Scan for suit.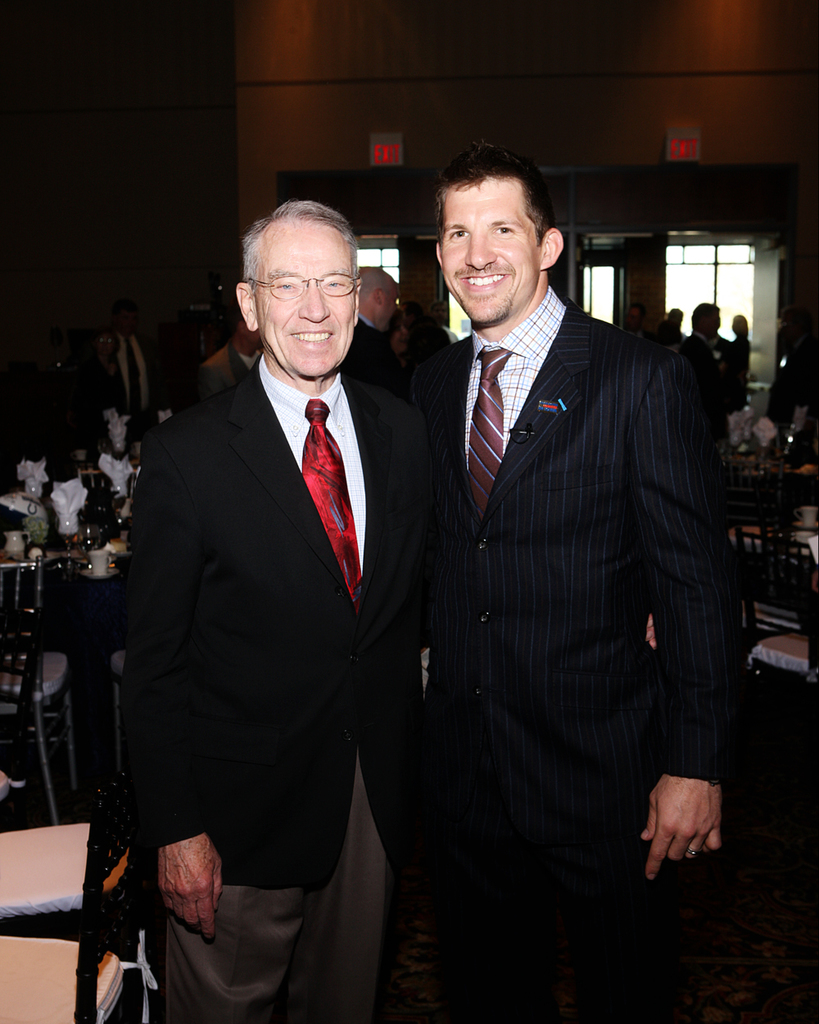
Scan result: 137/356/428/1019.
